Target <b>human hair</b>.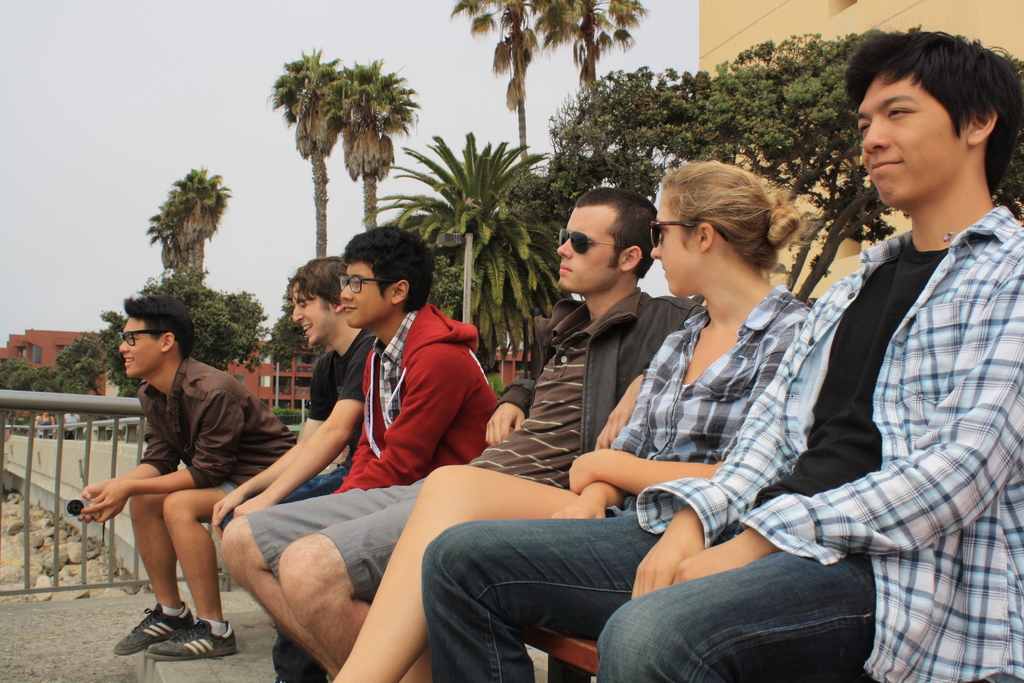
Target region: box(863, 24, 1009, 199).
